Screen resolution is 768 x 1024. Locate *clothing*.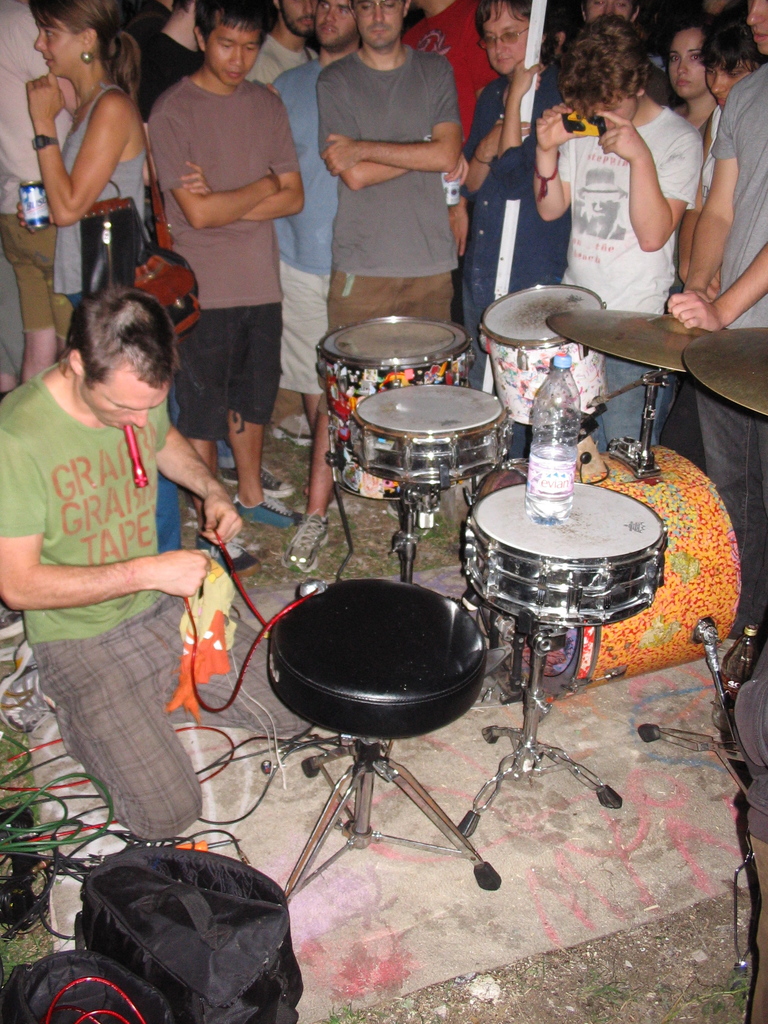
<bbox>21, 334, 207, 848</bbox>.
